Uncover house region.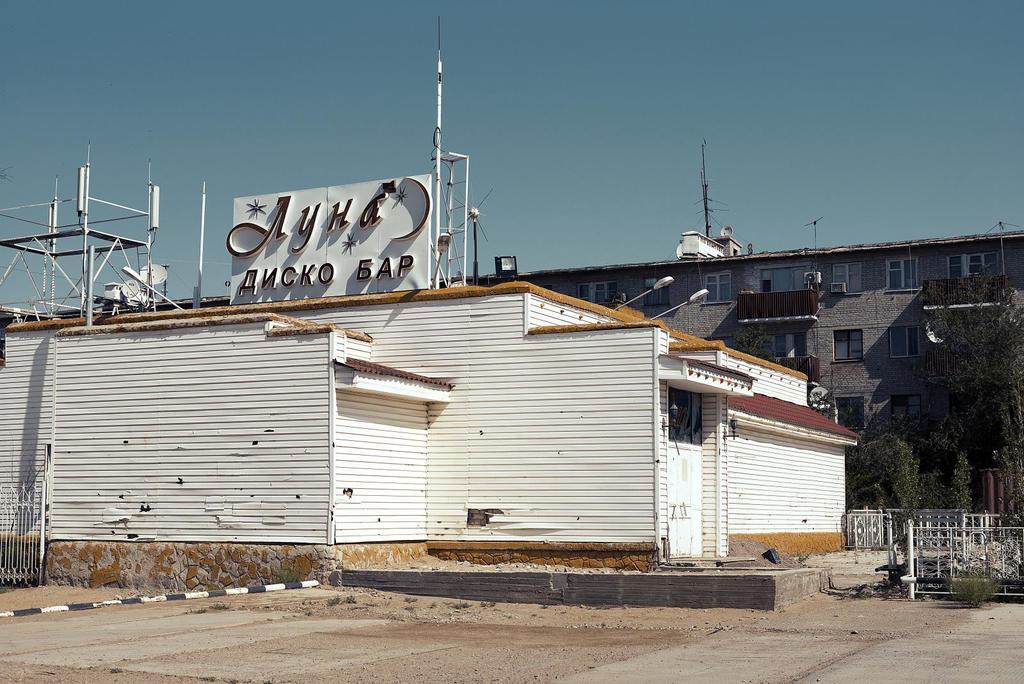
Uncovered: x1=5, y1=273, x2=863, y2=604.
